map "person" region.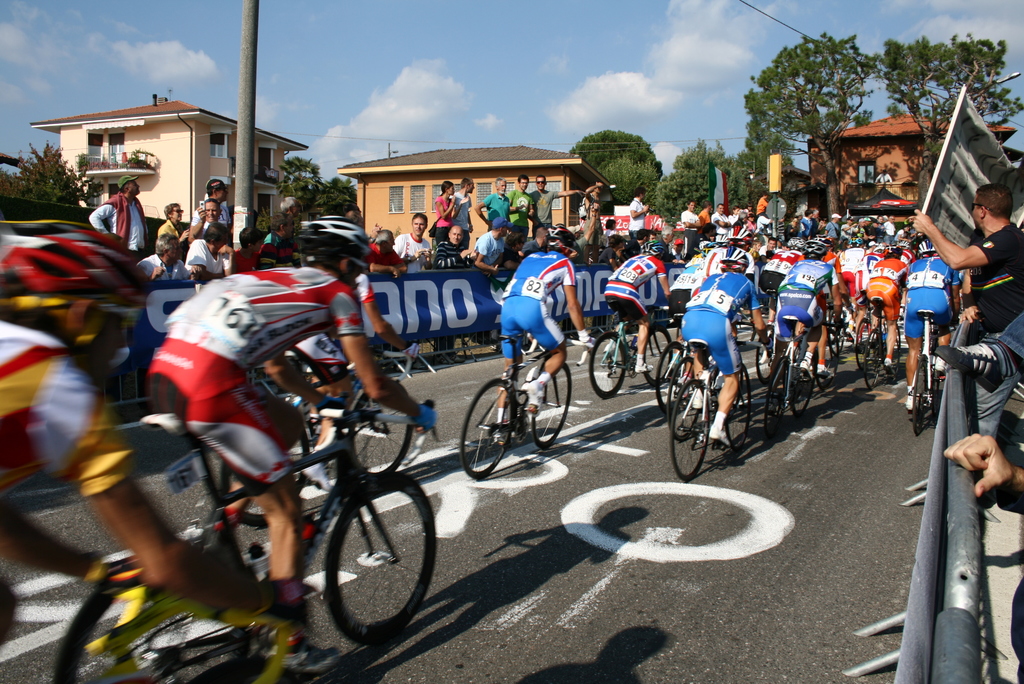
Mapped to Rect(438, 222, 470, 268).
